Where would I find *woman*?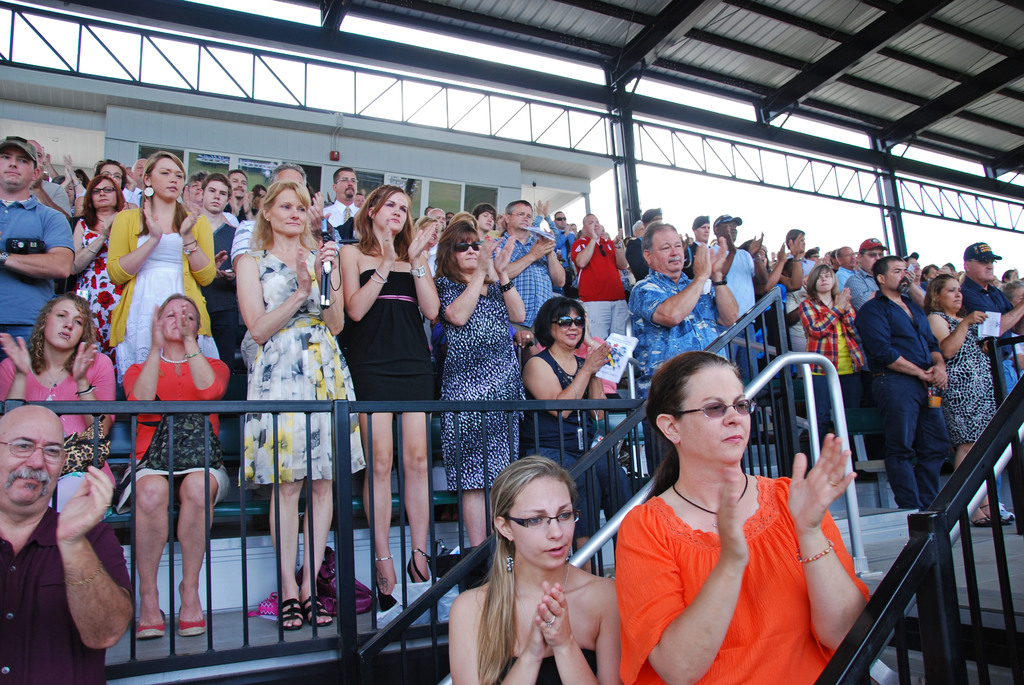
At Rect(516, 297, 613, 576).
